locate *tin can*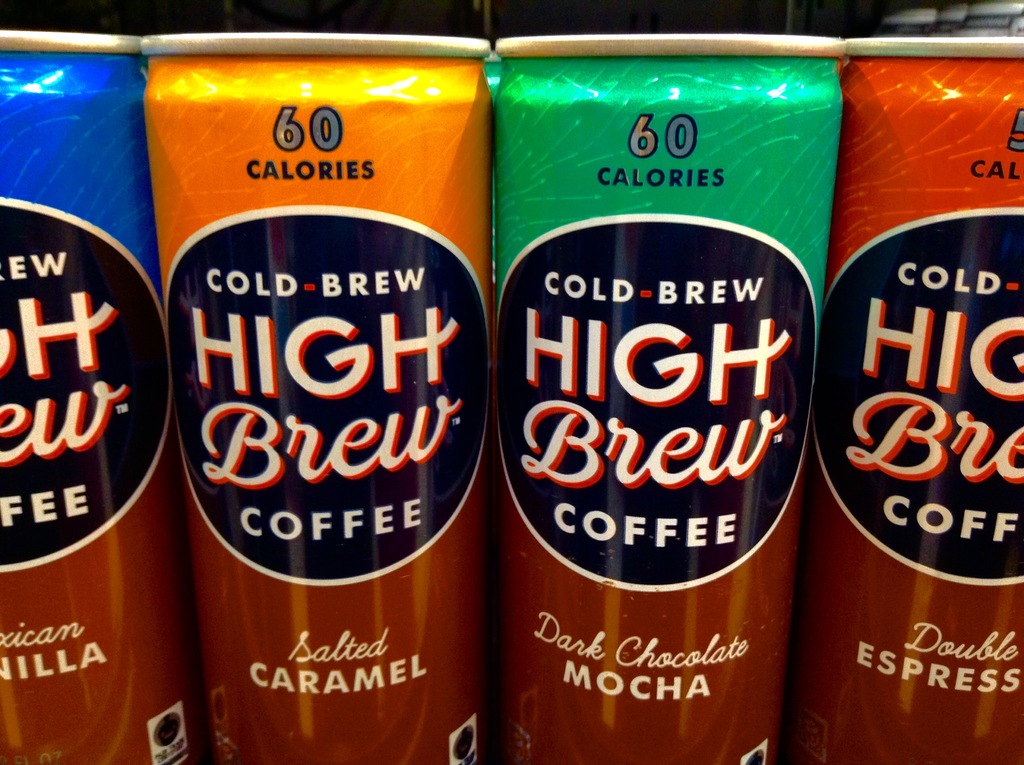
box(785, 36, 1023, 761)
